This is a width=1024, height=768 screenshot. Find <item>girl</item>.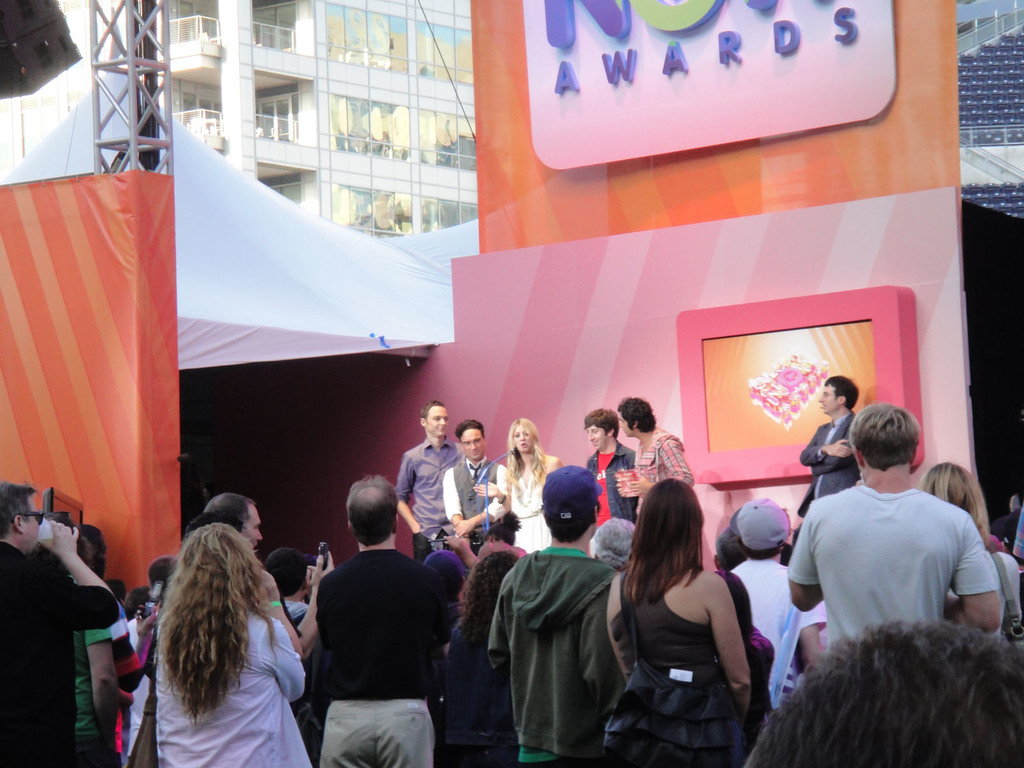
Bounding box: box=[440, 550, 516, 767].
